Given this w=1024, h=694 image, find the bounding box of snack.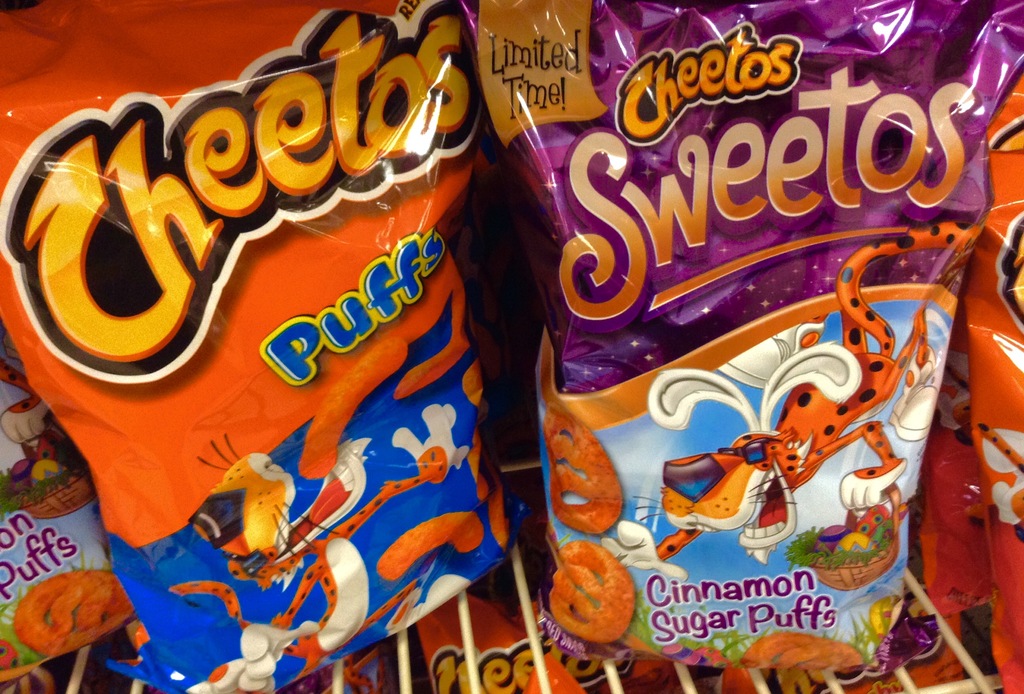
742, 633, 856, 668.
